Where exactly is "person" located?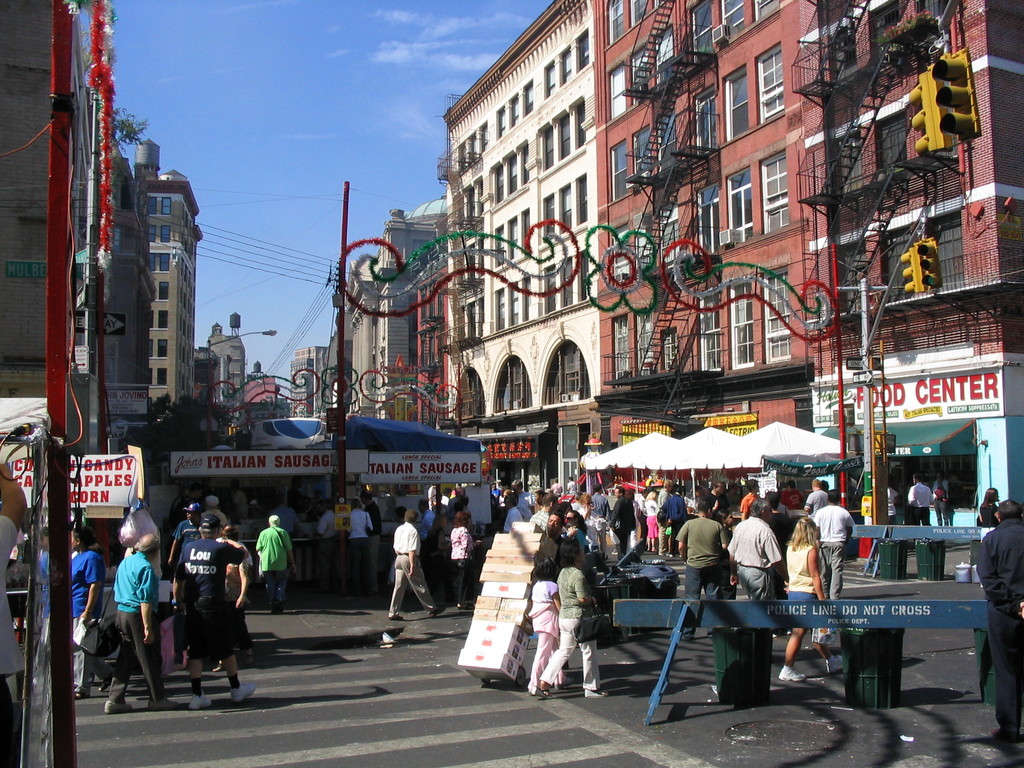
Its bounding box is detection(605, 485, 632, 553).
